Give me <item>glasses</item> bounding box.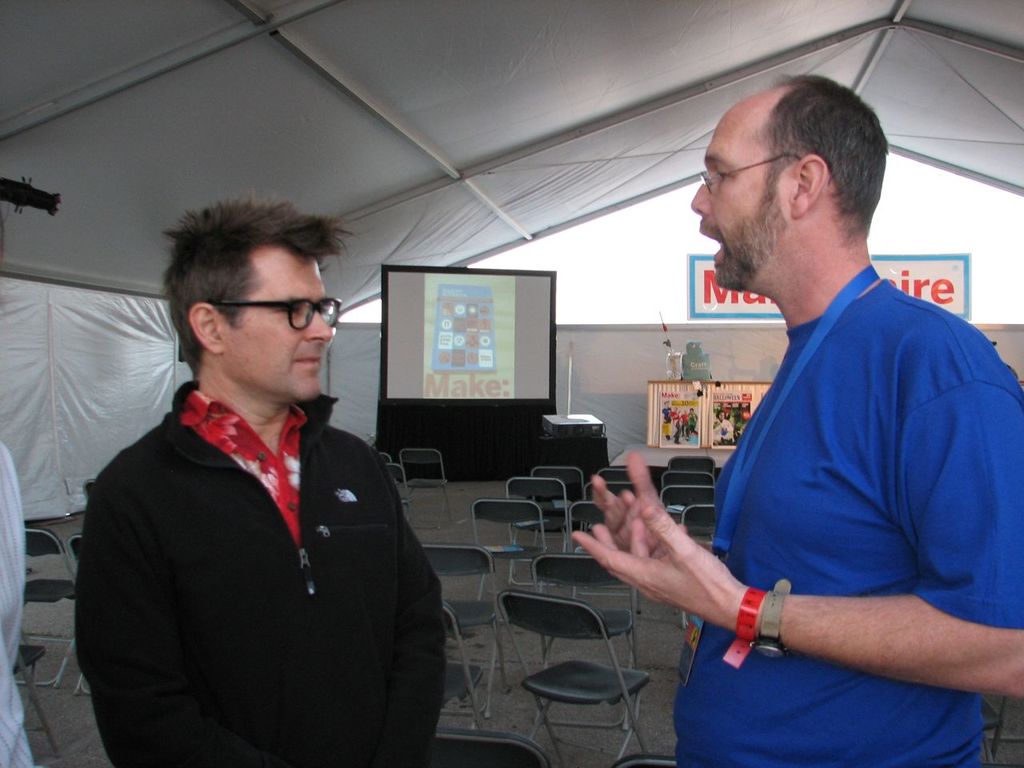
[201, 297, 340, 349].
